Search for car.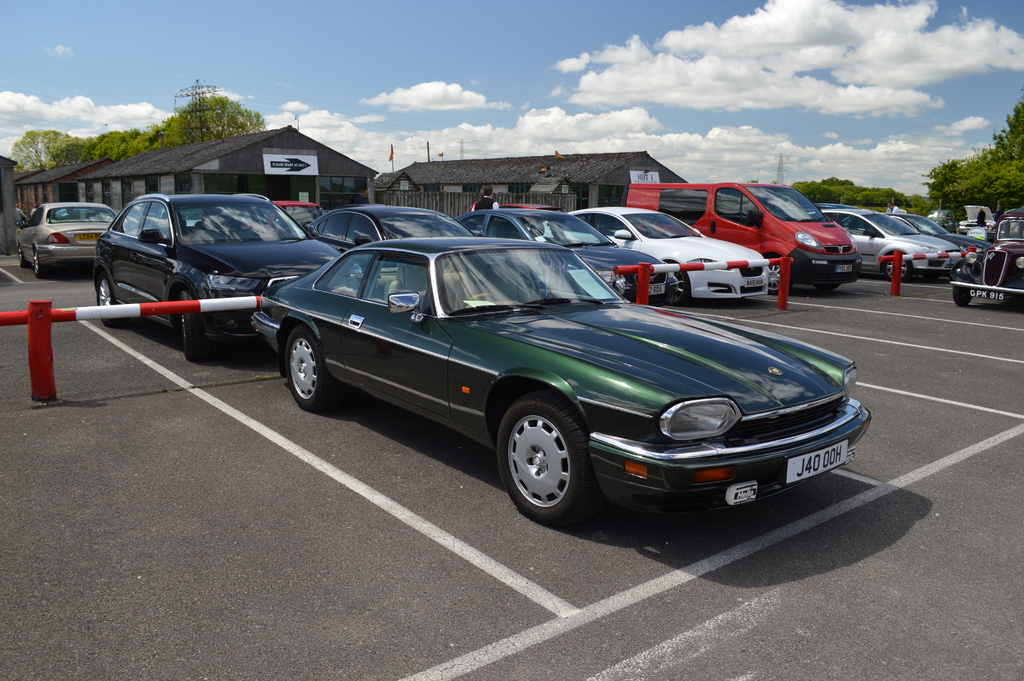
Found at crop(276, 204, 318, 231).
